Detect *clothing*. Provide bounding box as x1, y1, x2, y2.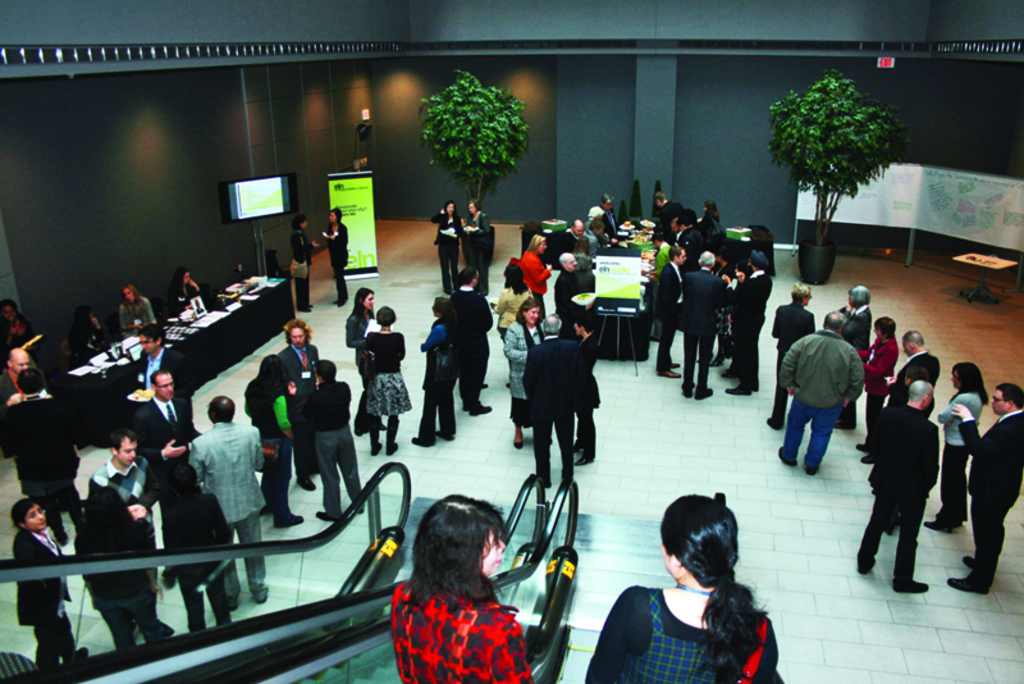
436, 208, 458, 281.
